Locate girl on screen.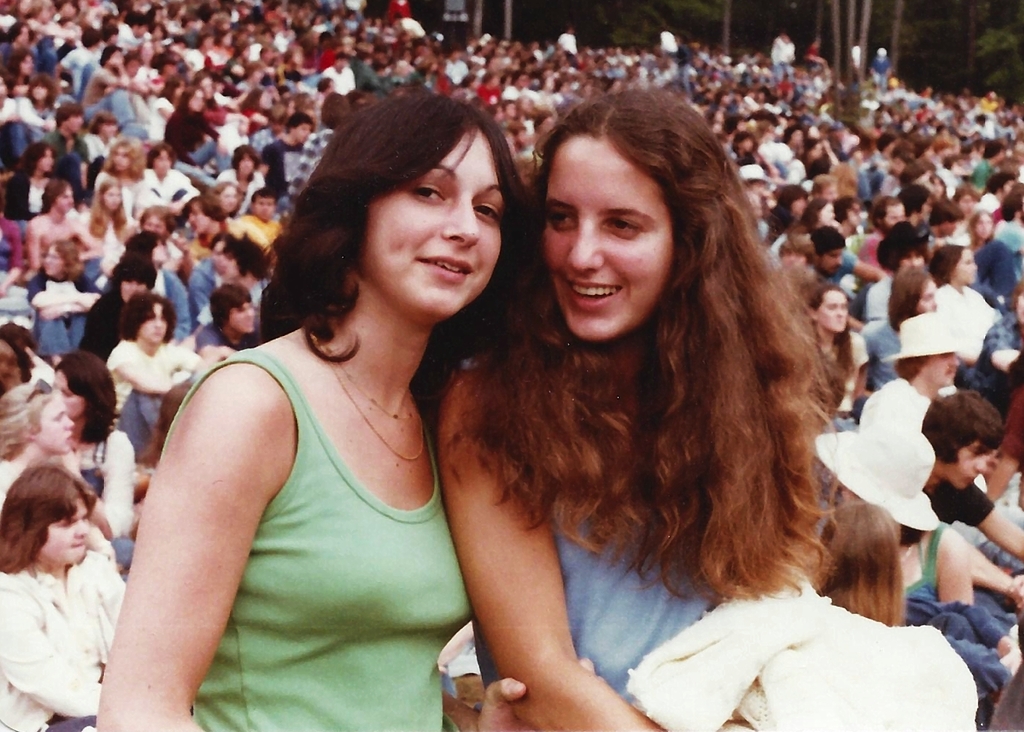
On screen at <bbox>86, 176, 142, 247</bbox>.
